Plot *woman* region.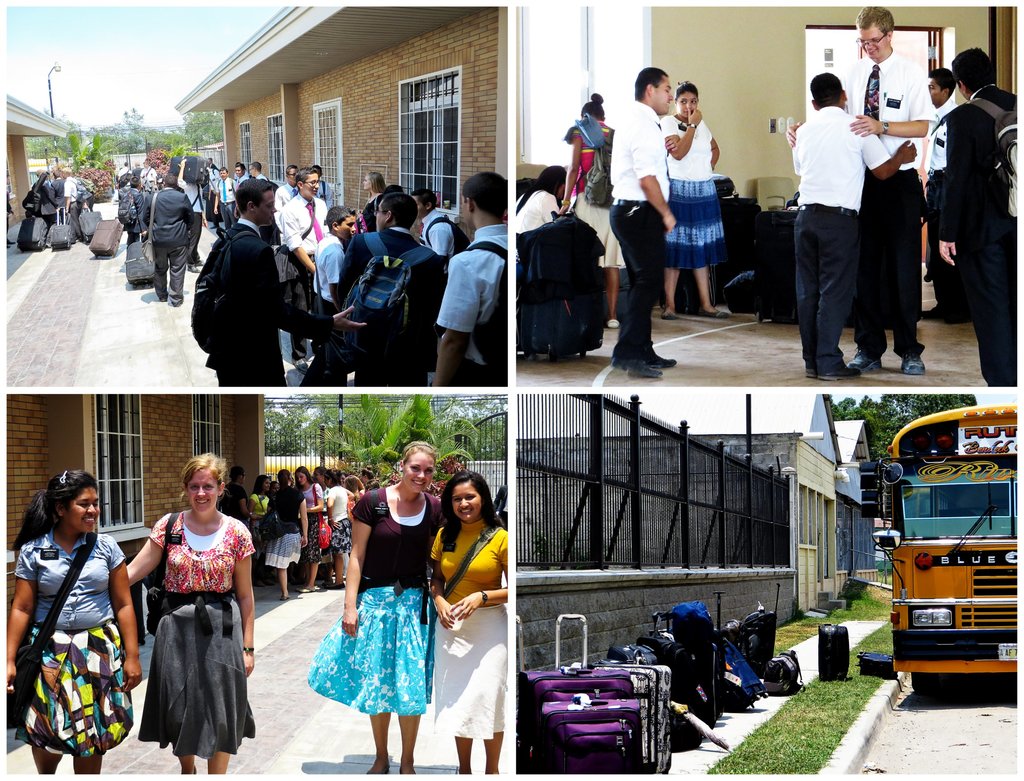
Plotted at 125,453,256,772.
